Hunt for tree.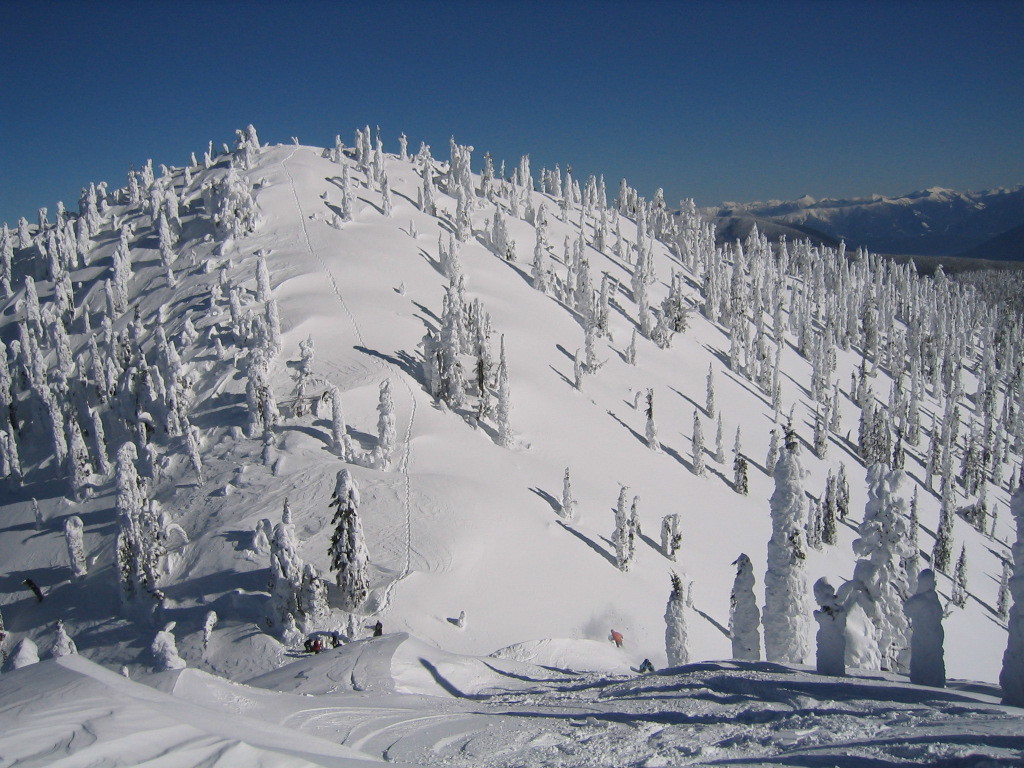
Hunted down at {"left": 0, "top": 626, "right": 11, "bottom": 668}.
